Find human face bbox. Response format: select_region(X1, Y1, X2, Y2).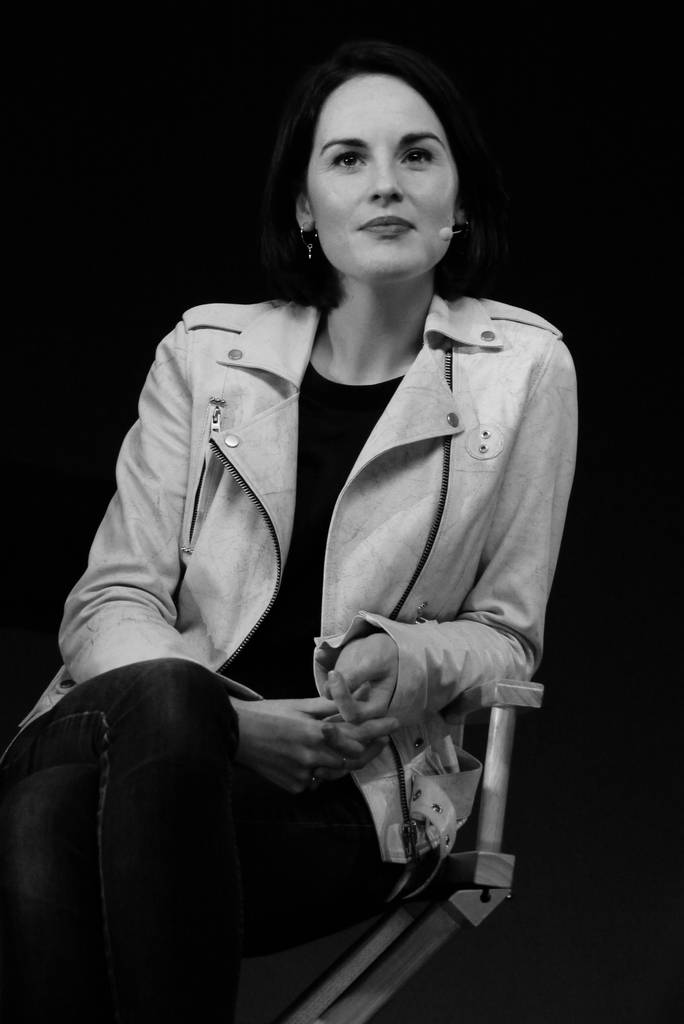
select_region(303, 72, 459, 285).
